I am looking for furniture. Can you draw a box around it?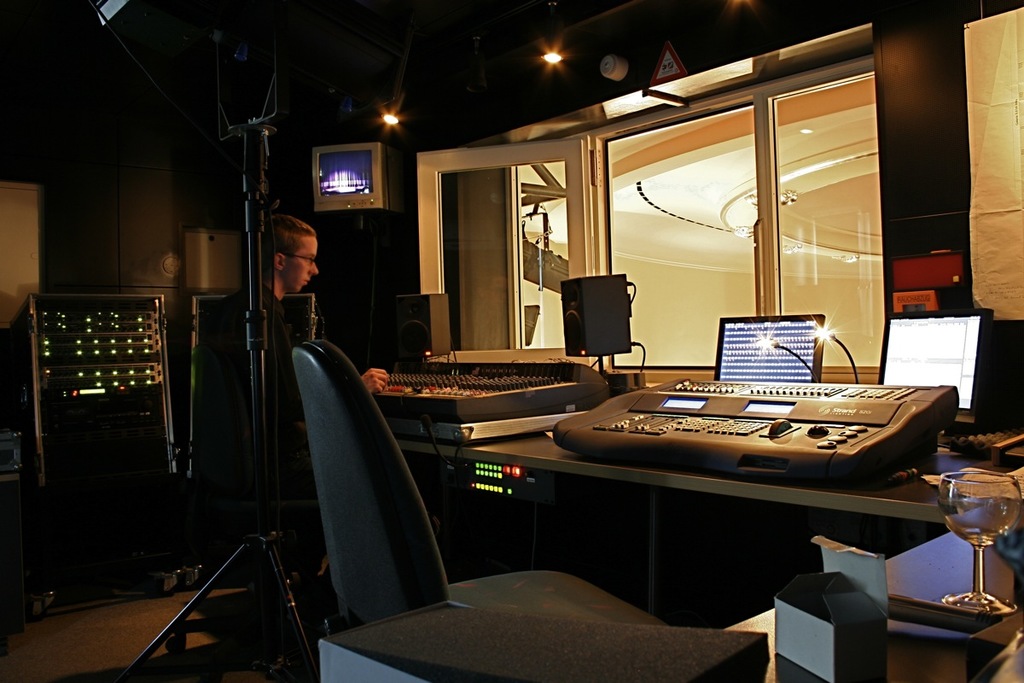
Sure, the bounding box is [117, 120, 317, 682].
